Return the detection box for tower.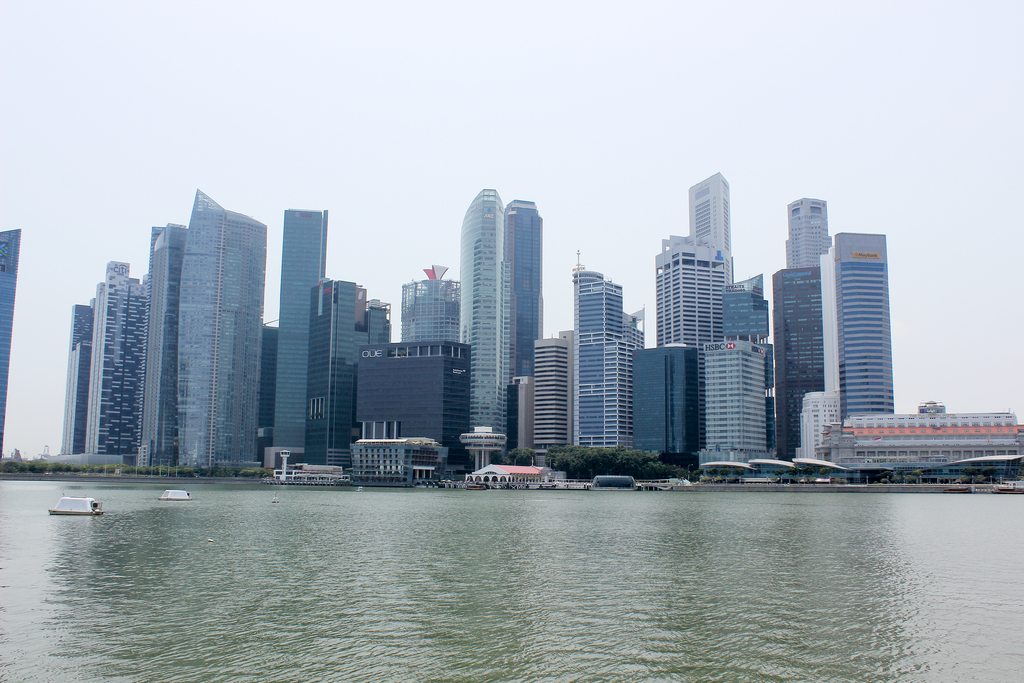
786/197/832/267.
